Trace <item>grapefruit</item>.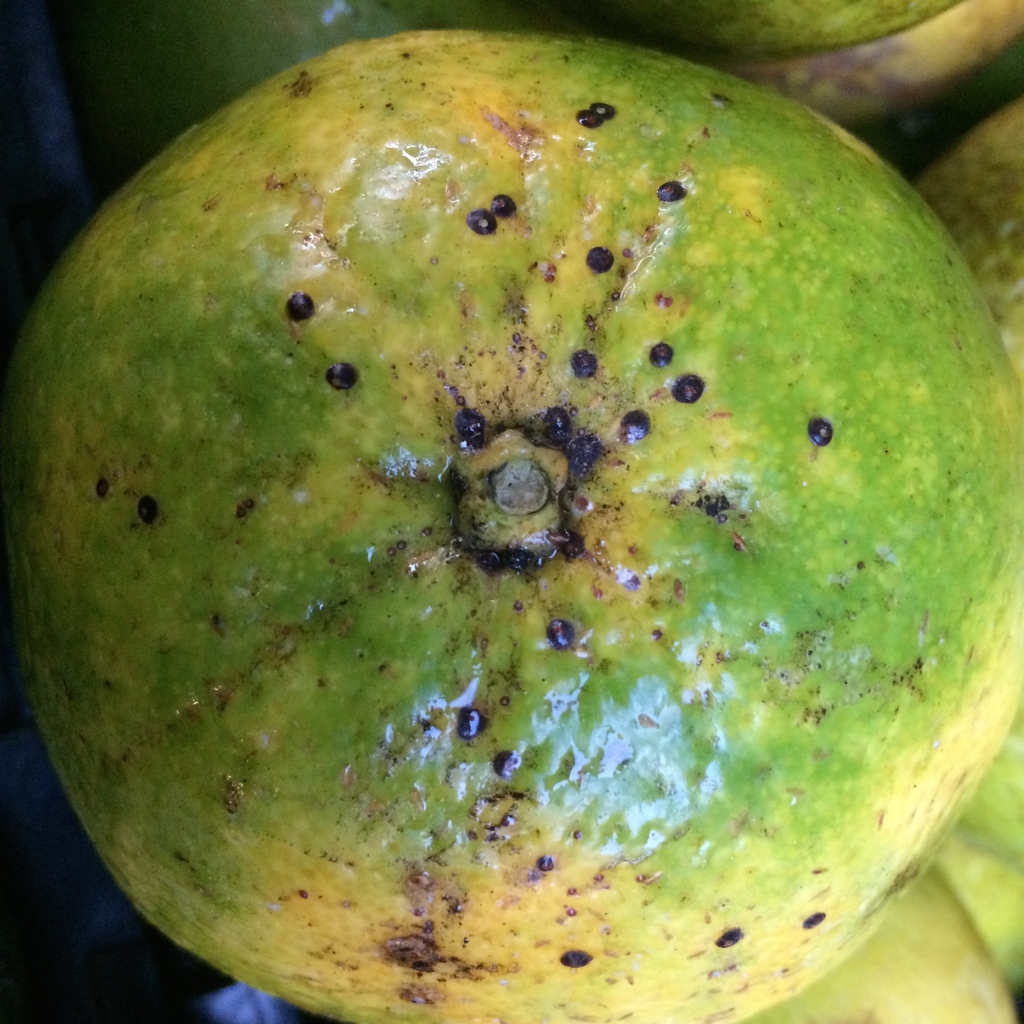
Traced to region(1, 24, 1016, 1023).
